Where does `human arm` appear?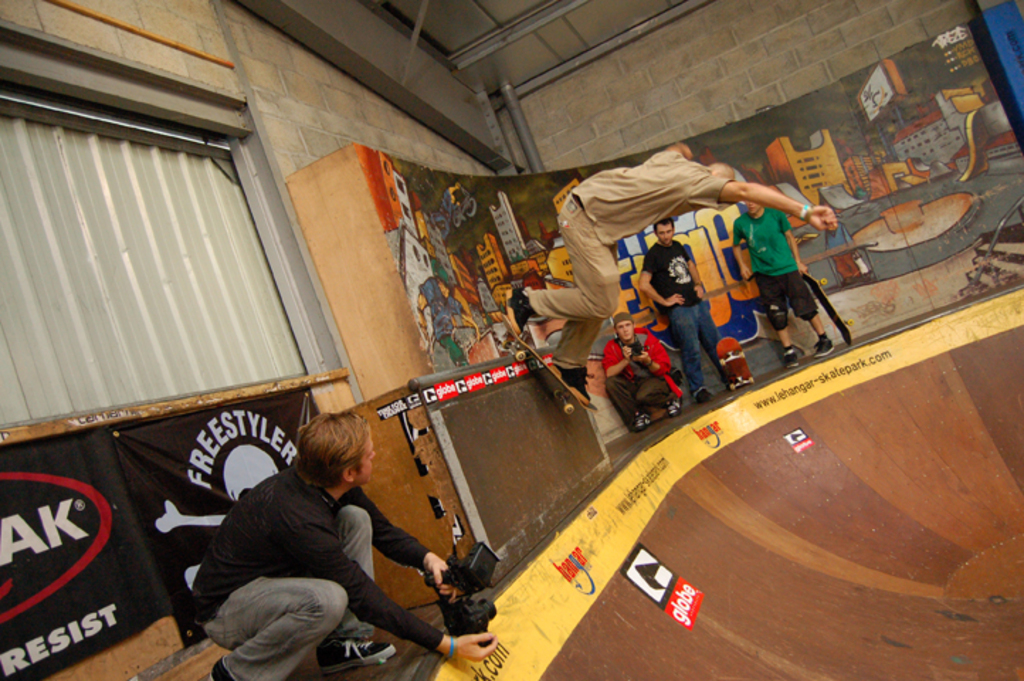
Appears at crop(777, 210, 810, 277).
